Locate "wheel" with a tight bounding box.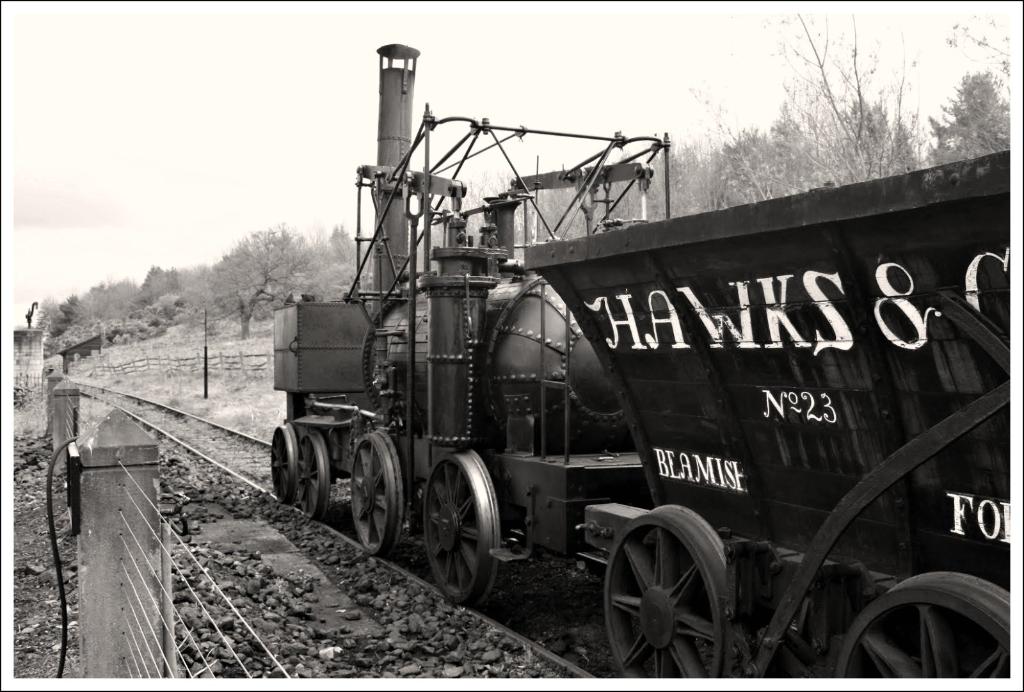
box(268, 419, 298, 522).
